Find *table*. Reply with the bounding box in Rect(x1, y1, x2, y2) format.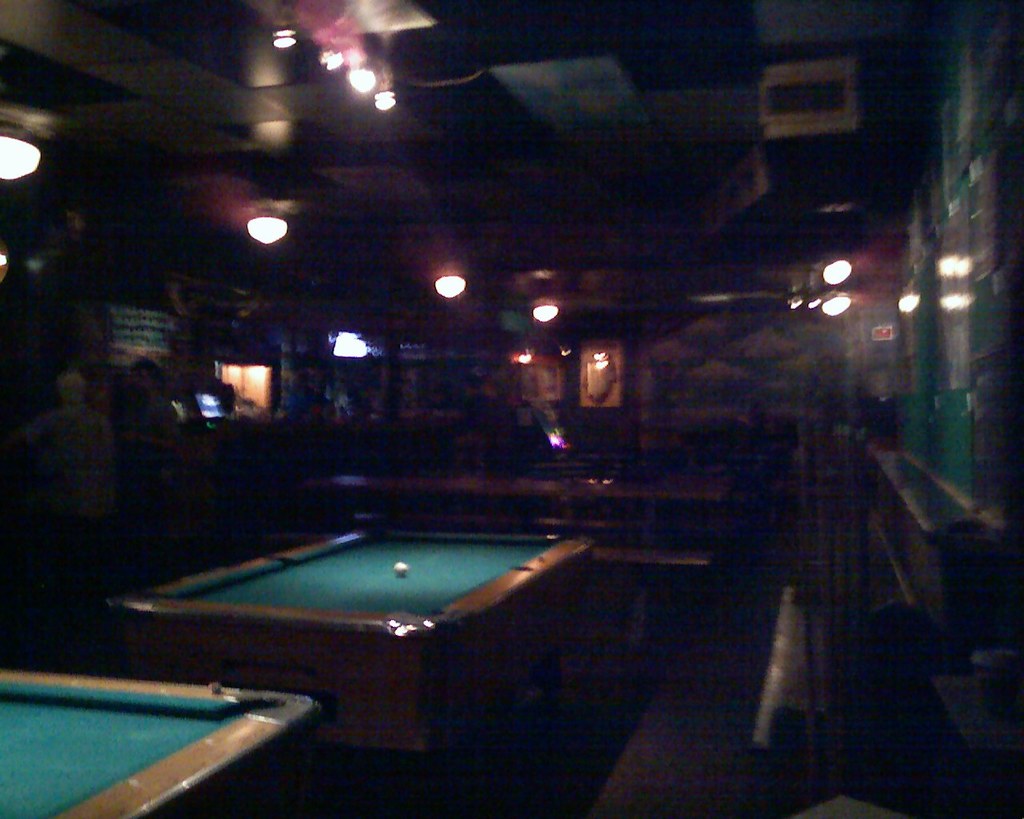
Rect(114, 525, 592, 749).
